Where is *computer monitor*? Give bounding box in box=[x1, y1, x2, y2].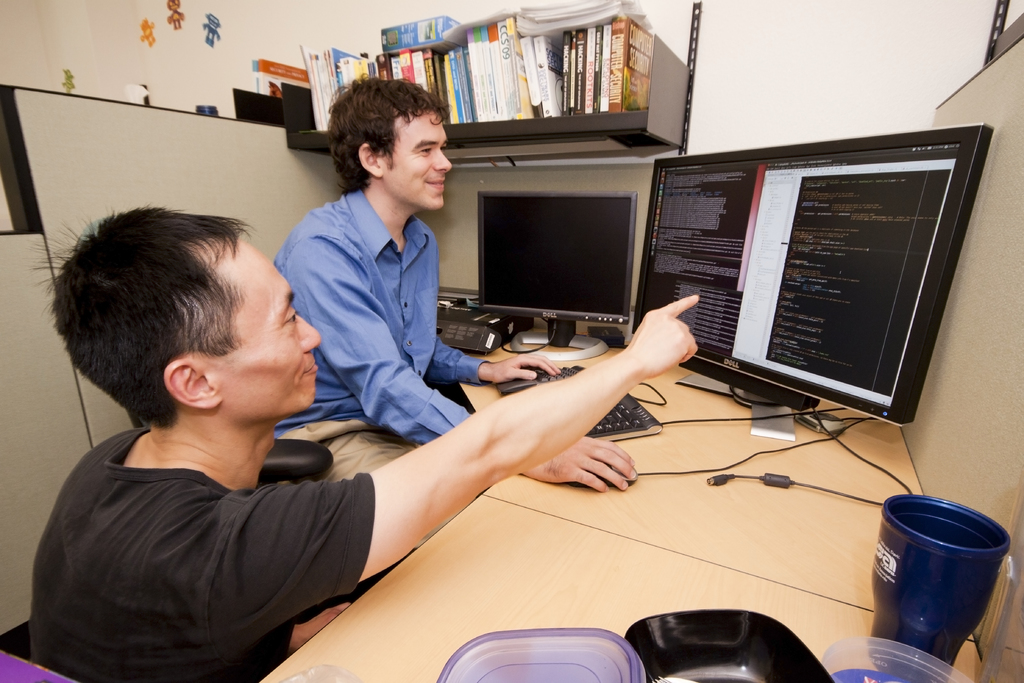
box=[626, 131, 996, 437].
